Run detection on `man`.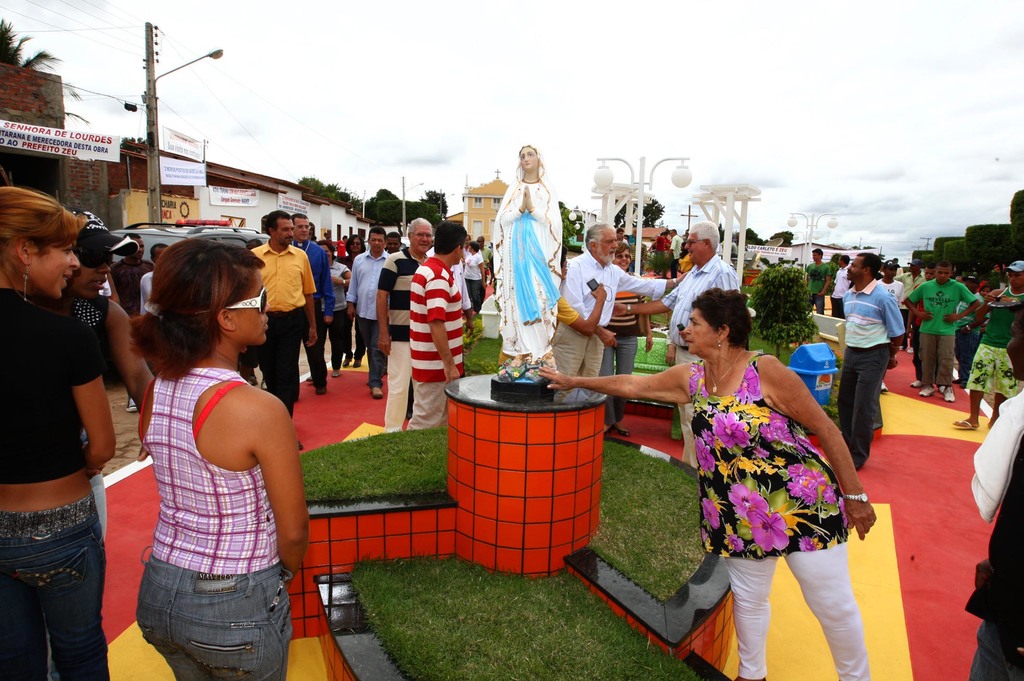
Result: x1=473 y1=234 x2=493 y2=279.
